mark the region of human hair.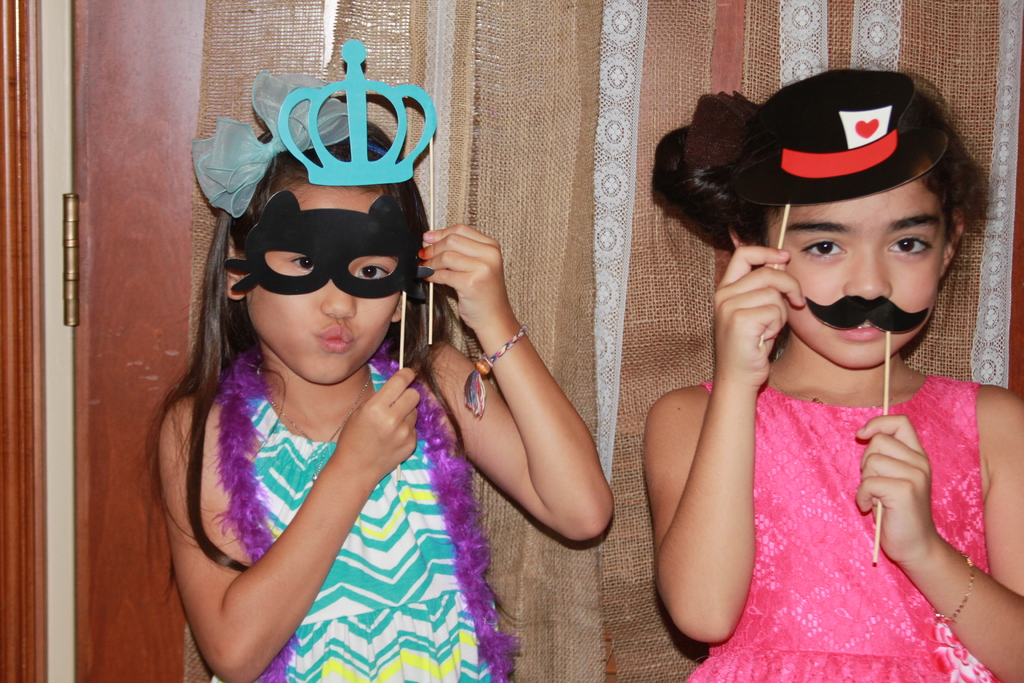
Region: 145, 119, 482, 604.
